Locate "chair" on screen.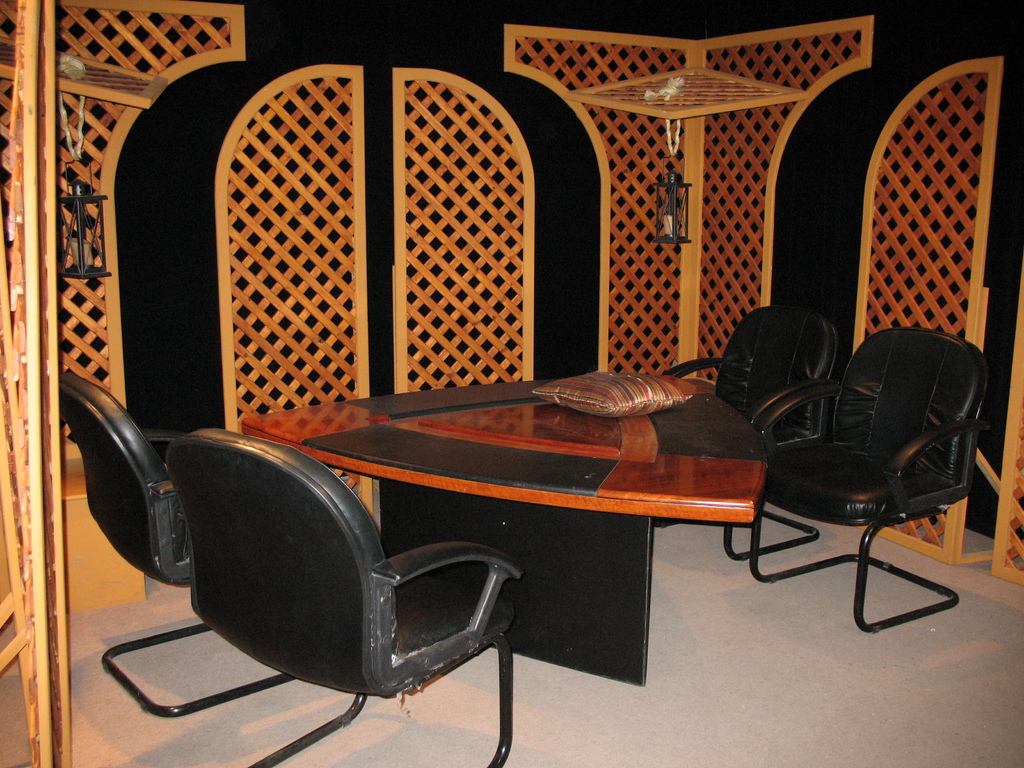
On screen at locate(742, 295, 996, 644).
